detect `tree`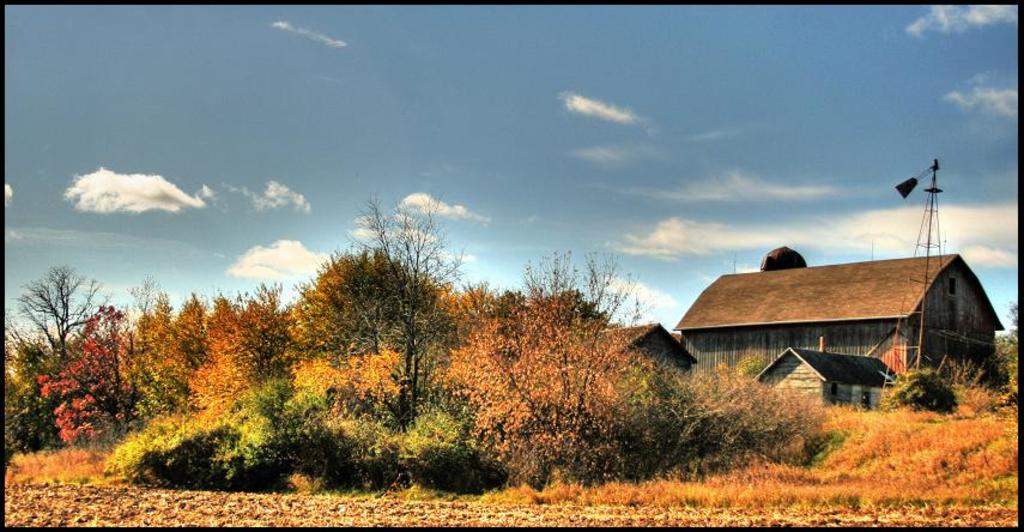
bbox=[483, 247, 650, 500]
